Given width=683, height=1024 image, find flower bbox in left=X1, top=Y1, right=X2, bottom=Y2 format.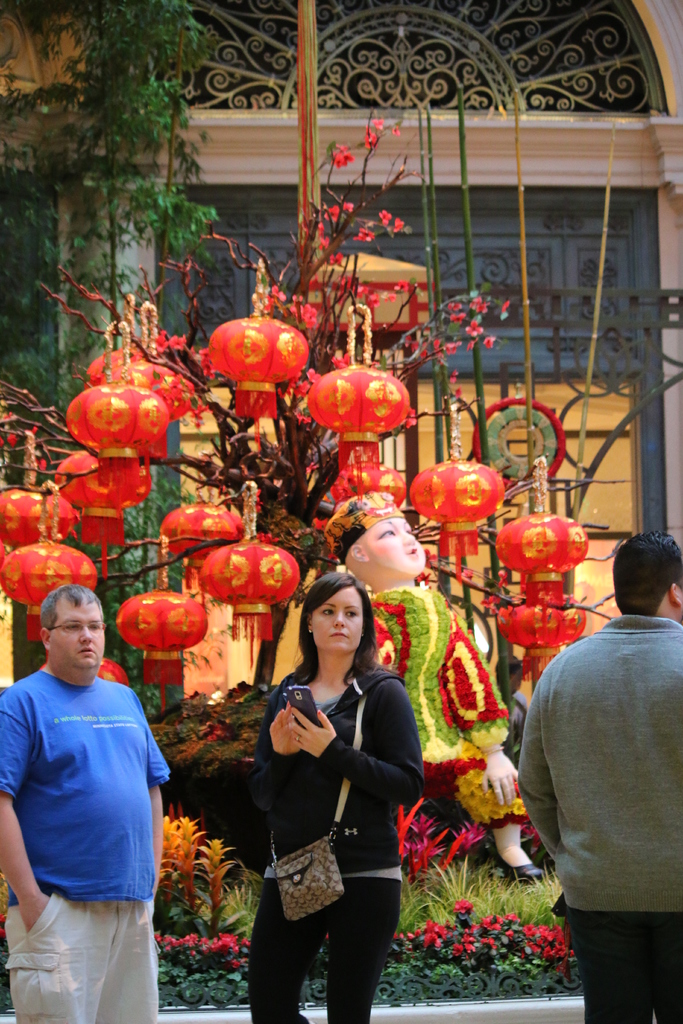
left=367, top=118, right=383, bottom=129.
